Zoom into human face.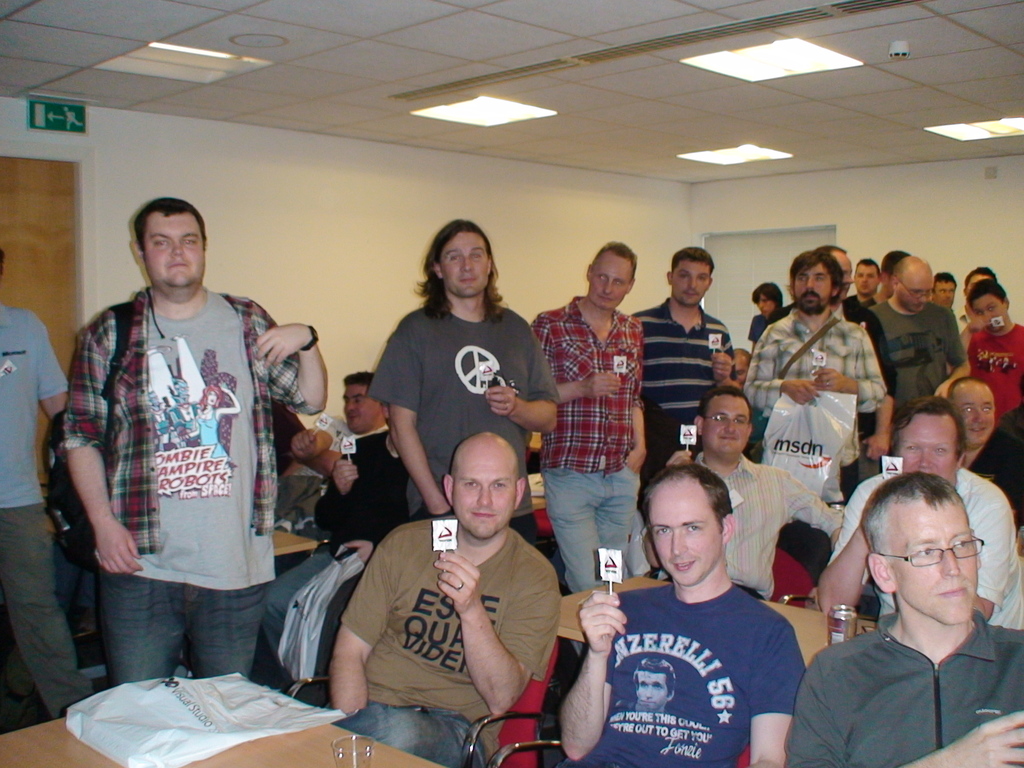
Zoom target: box=[443, 232, 488, 299].
